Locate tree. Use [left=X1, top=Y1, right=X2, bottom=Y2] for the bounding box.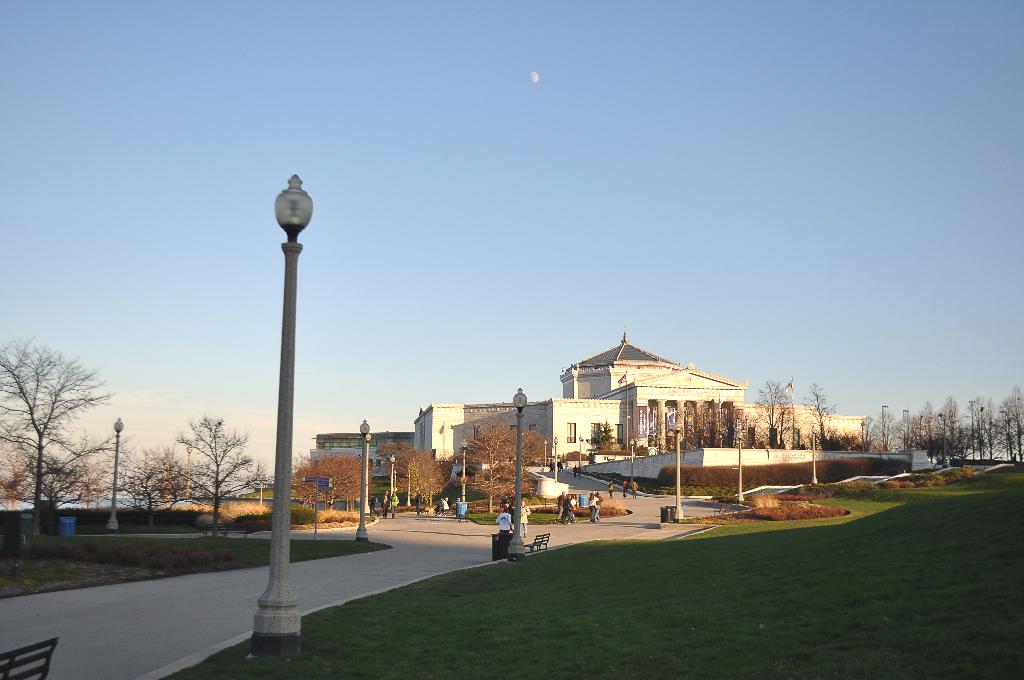
[left=306, top=451, right=376, bottom=512].
